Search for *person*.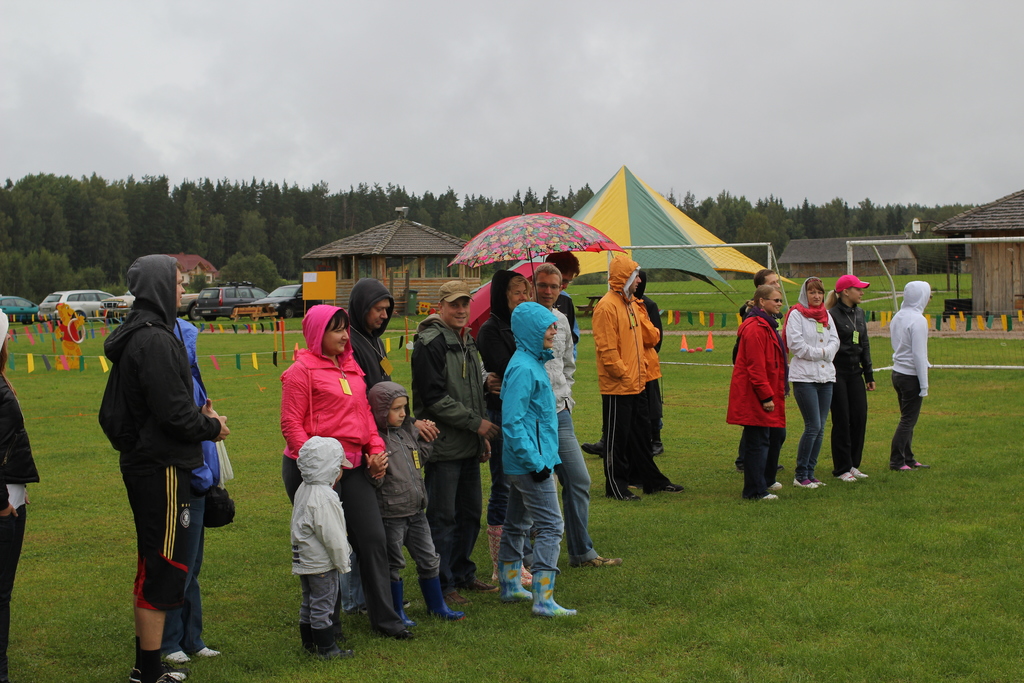
Found at box=[528, 255, 628, 567].
